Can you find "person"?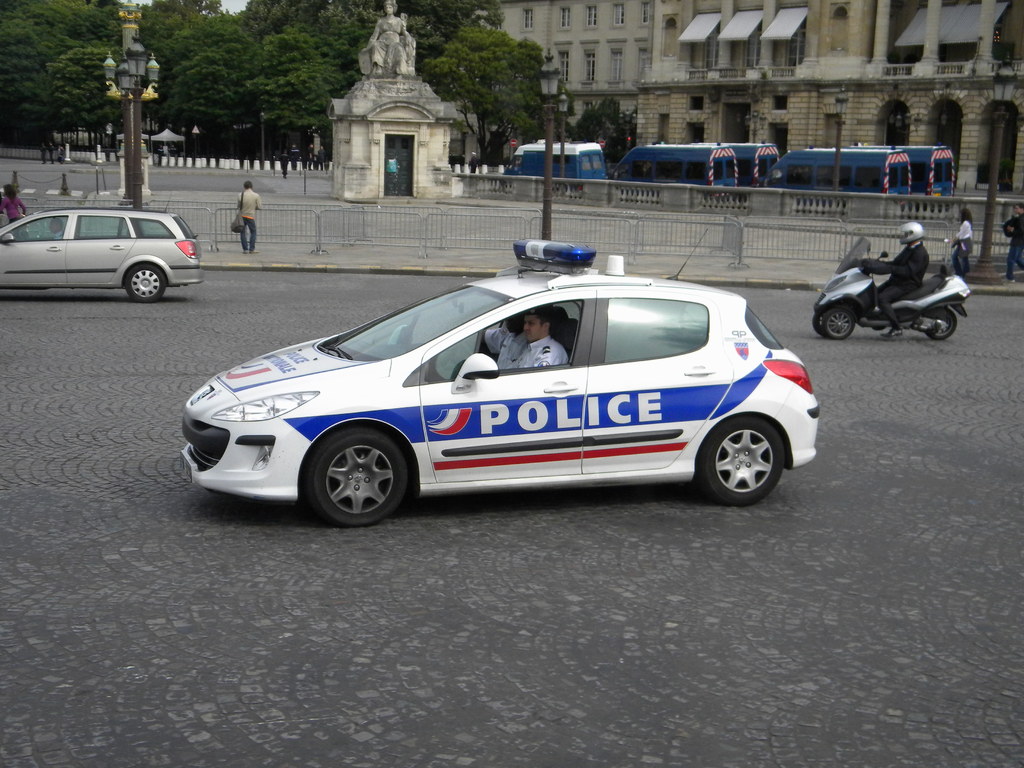
Yes, bounding box: bbox(949, 212, 975, 280).
